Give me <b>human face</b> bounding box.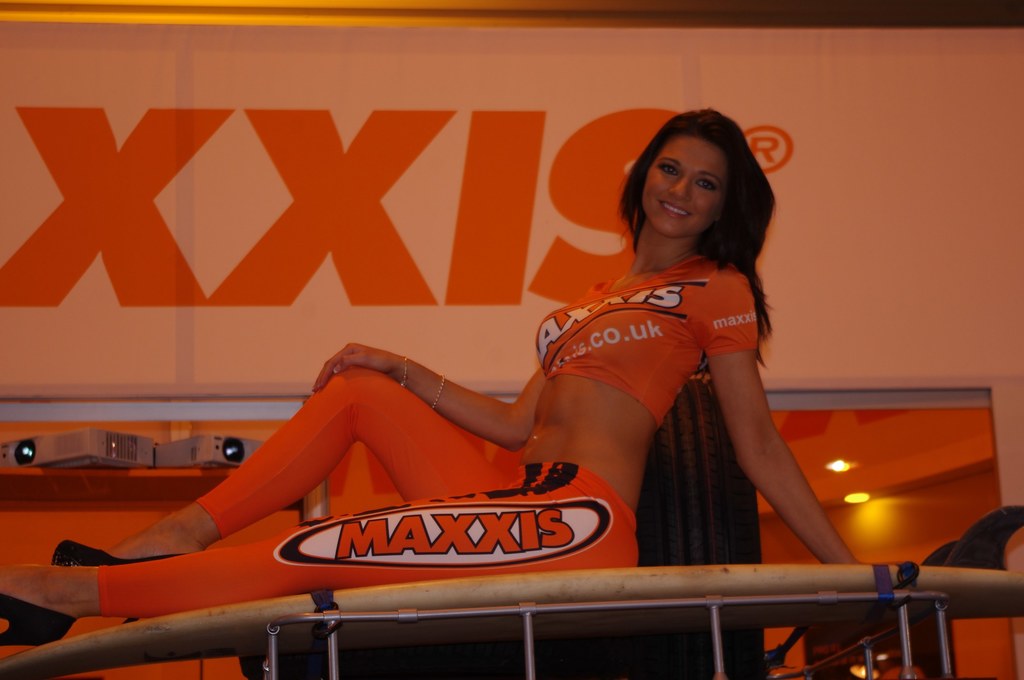
box(643, 134, 728, 243).
